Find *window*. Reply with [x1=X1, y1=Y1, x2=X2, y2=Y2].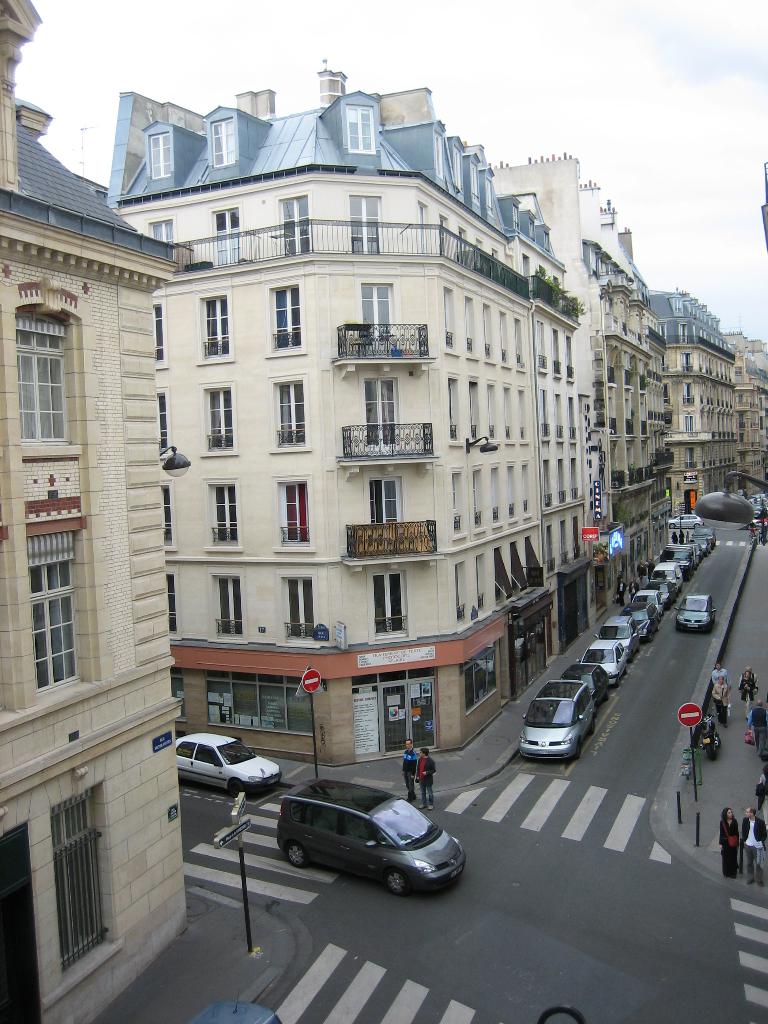
[x1=291, y1=578, x2=315, y2=628].
